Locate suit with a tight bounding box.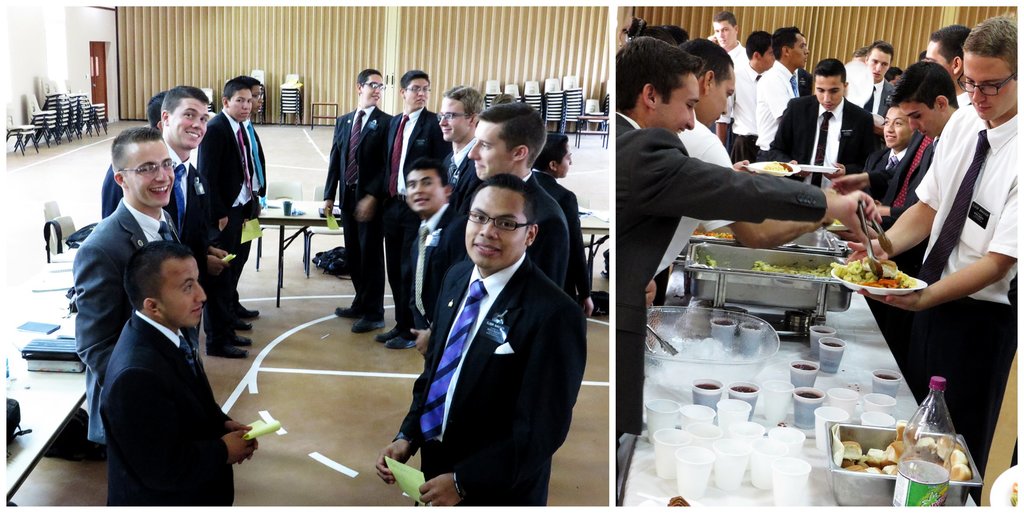
<region>388, 249, 586, 505</region>.
